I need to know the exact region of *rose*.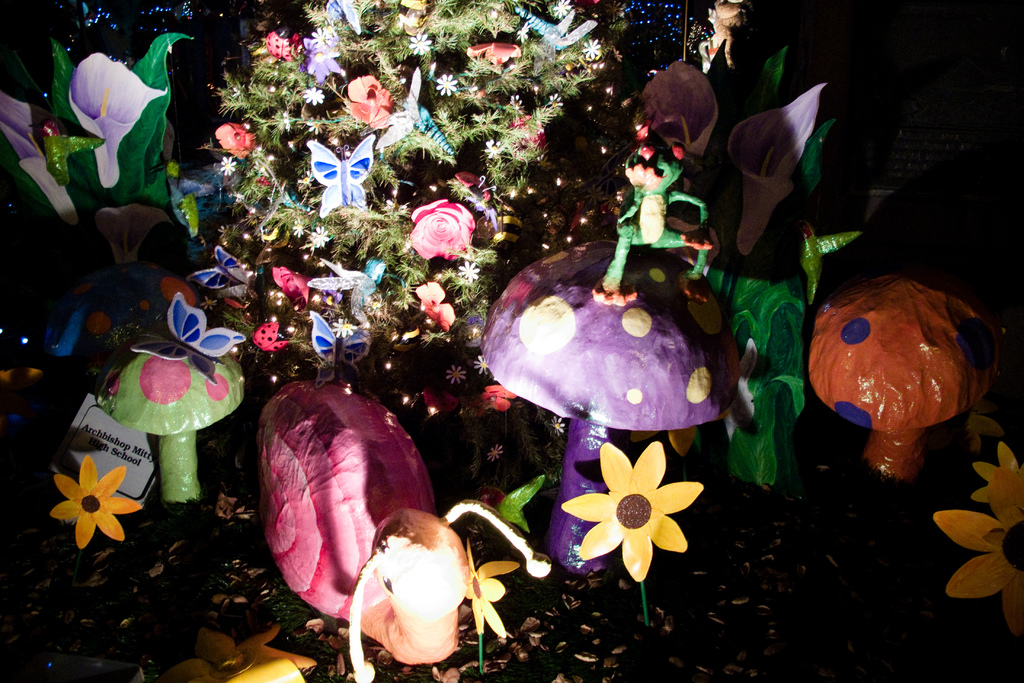
Region: bbox=[466, 40, 522, 68].
